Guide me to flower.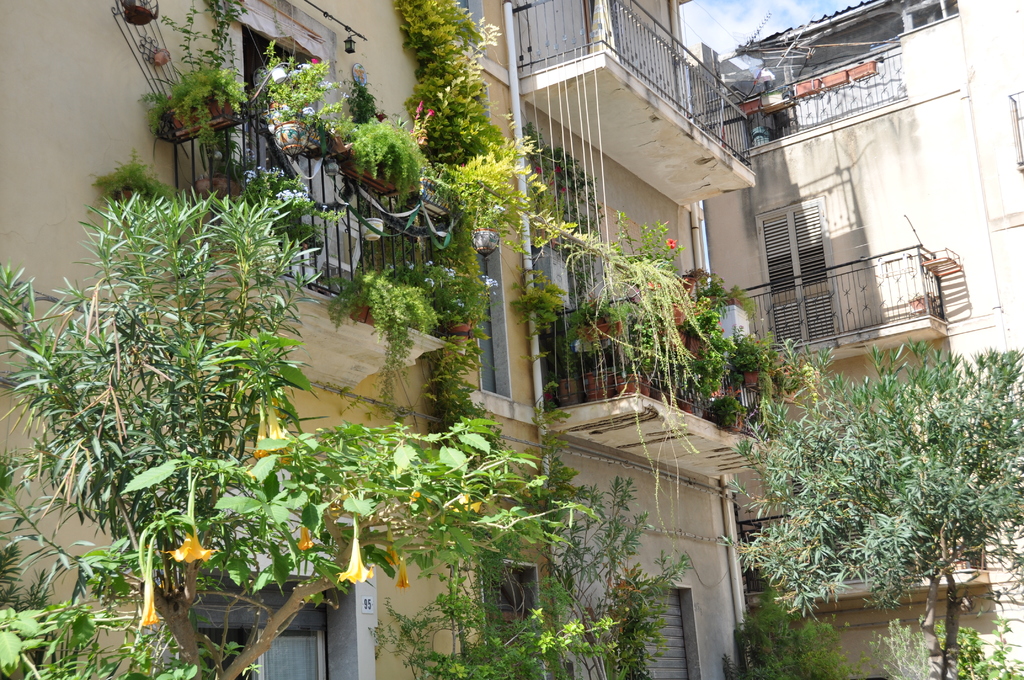
Guidance: [556, 163, 563, 177].
